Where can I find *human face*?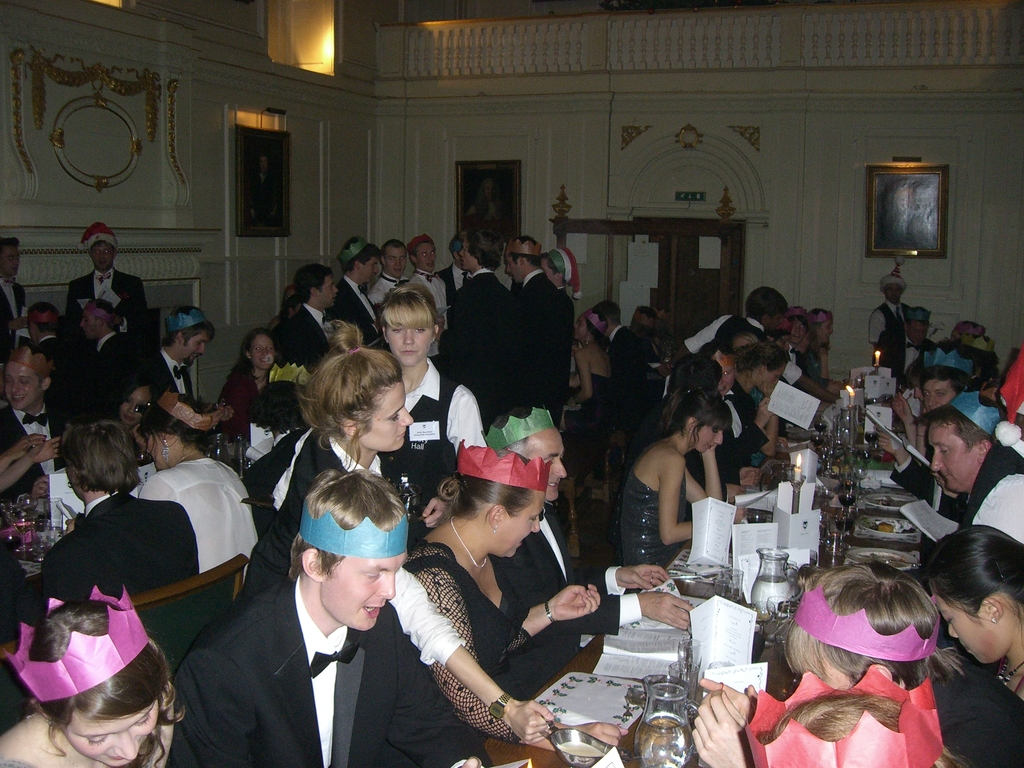
You can find it at <bbox>180, 333, 209, 369</bbox>.
